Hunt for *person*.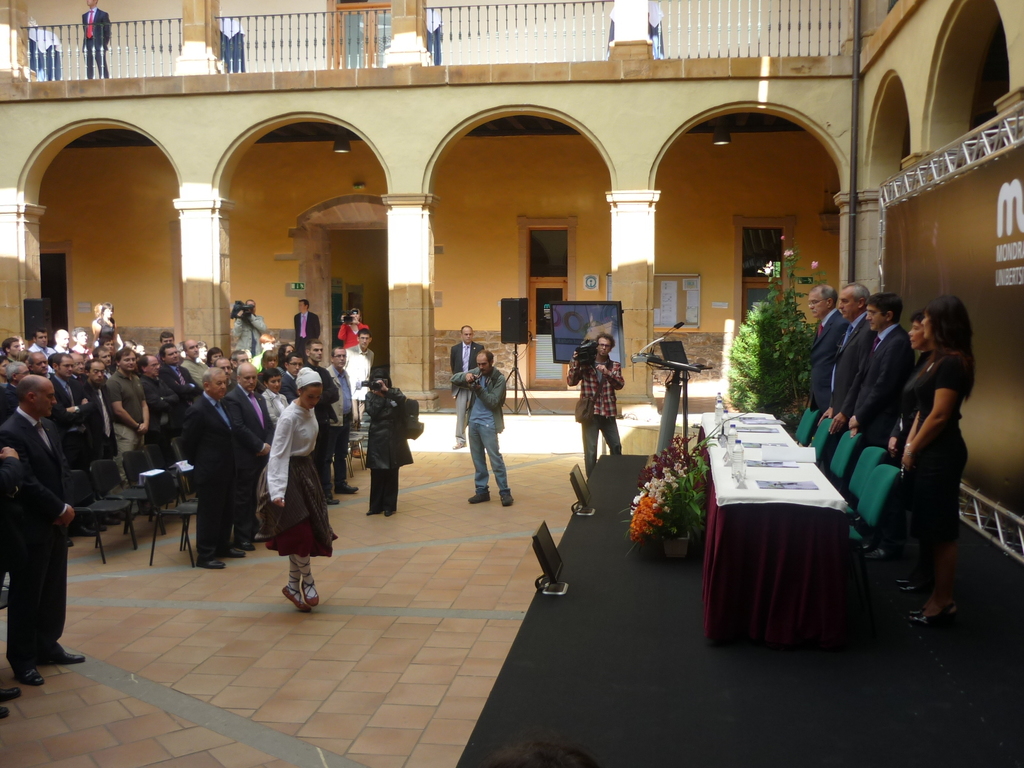
Hunted down at (456,322,483,438).
